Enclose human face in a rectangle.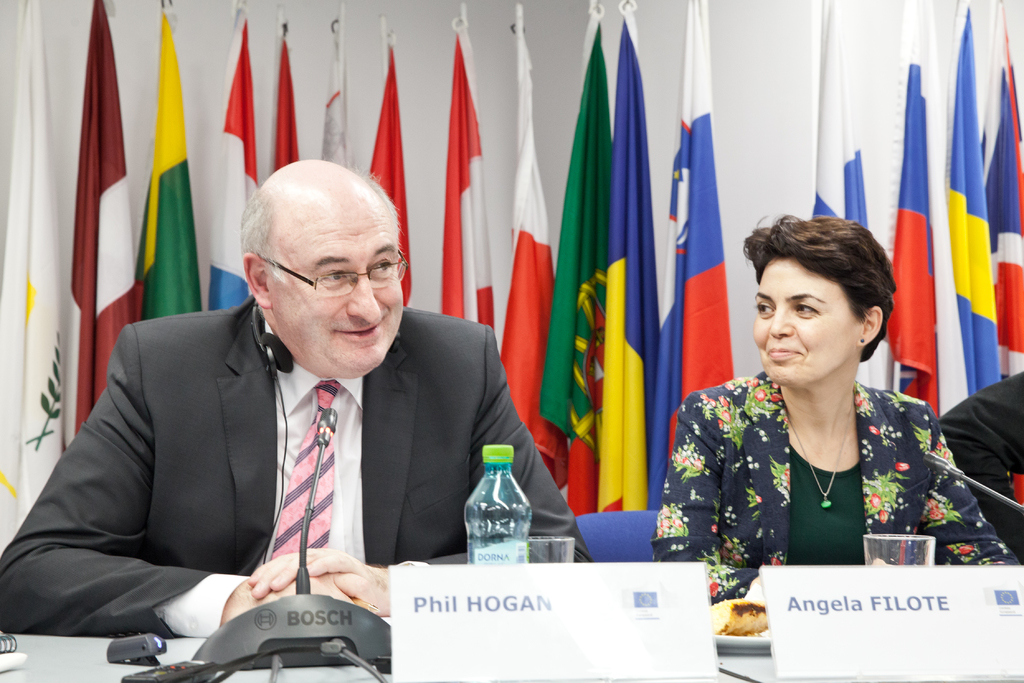
BBox(752, 262, 861, 388).
